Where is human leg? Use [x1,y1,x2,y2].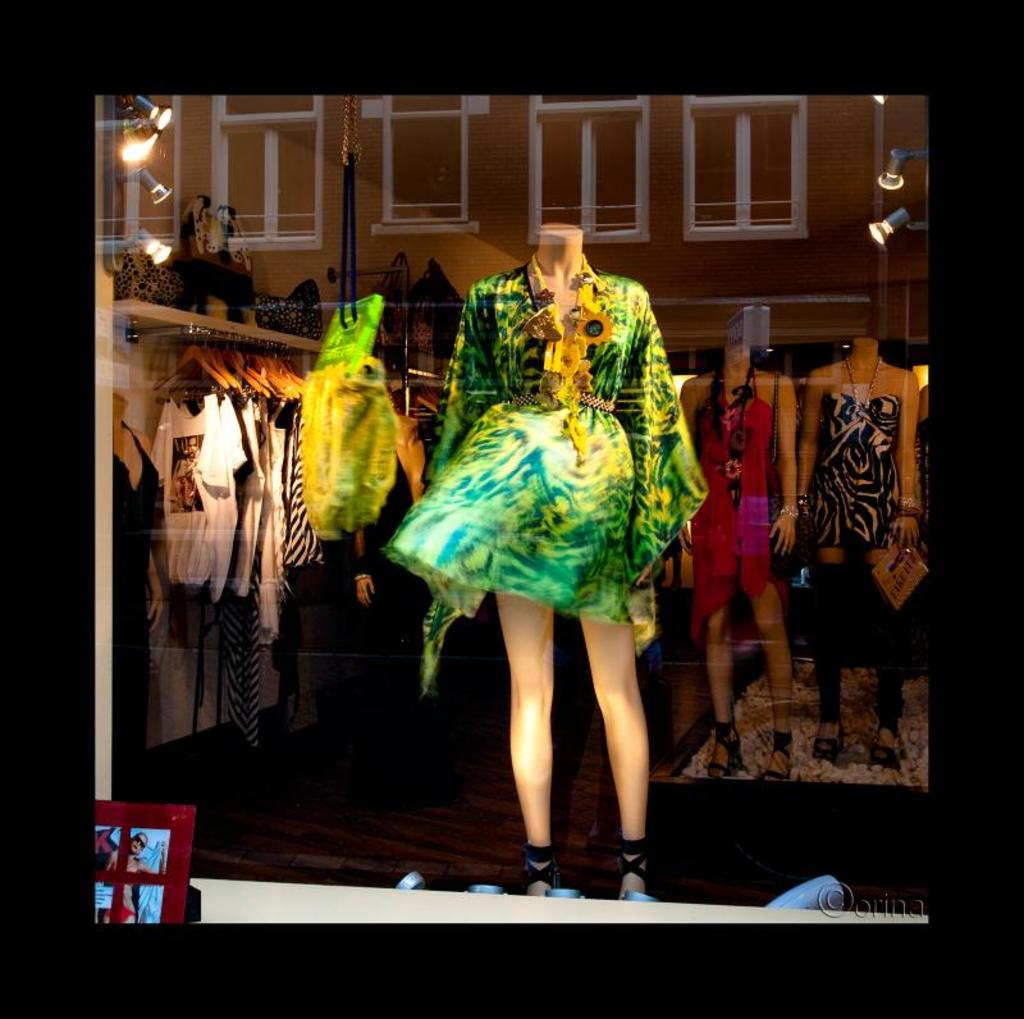
[870,585,905,764].
